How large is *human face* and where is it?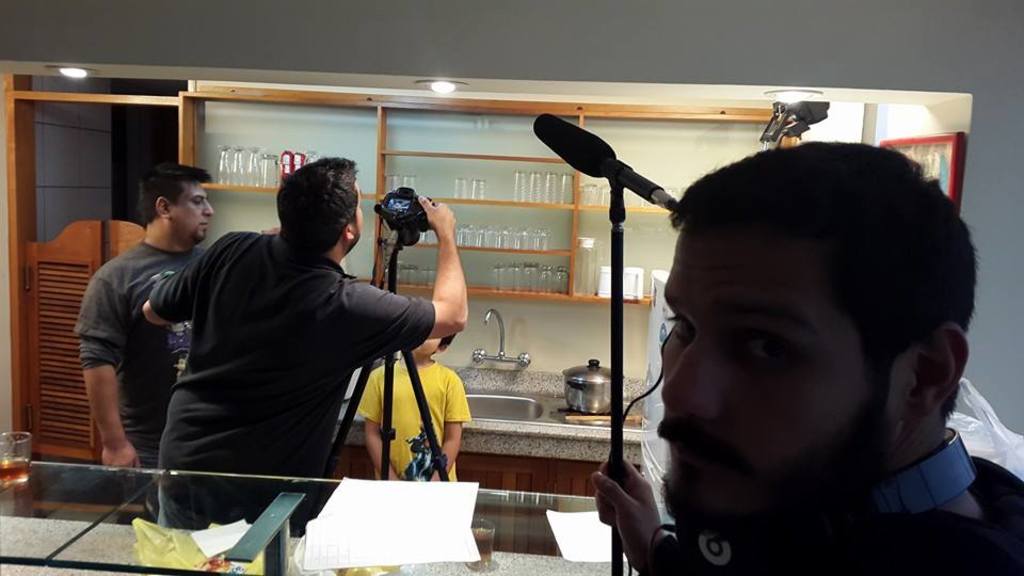
Bounding box: x1=654, y1=219, x2=902, y2=533.
